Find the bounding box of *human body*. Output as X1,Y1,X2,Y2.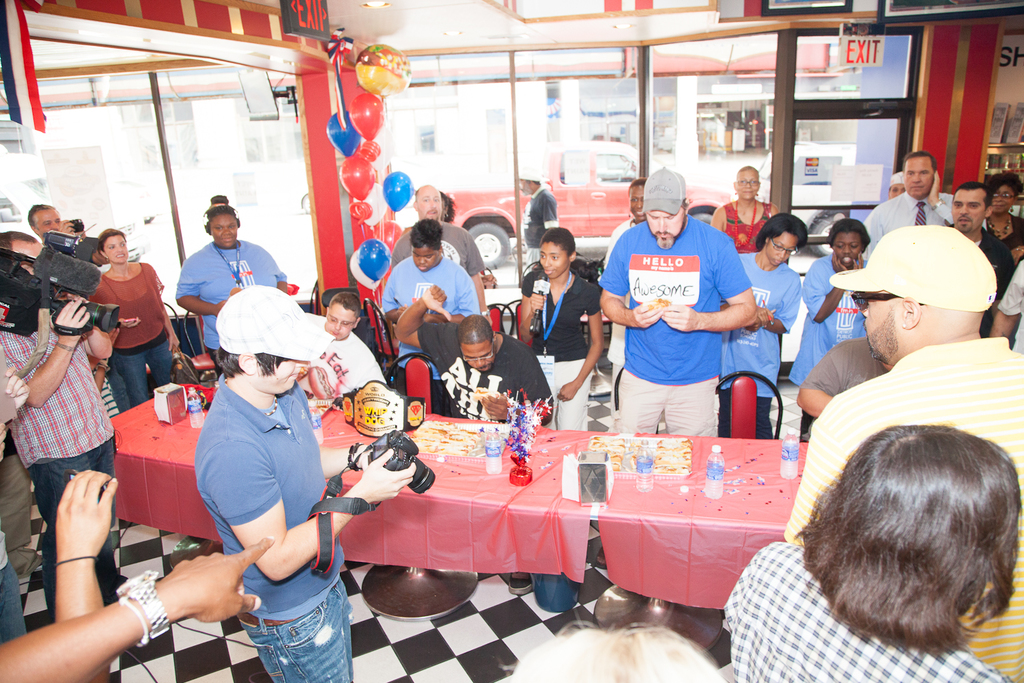
507,234,606,439.
